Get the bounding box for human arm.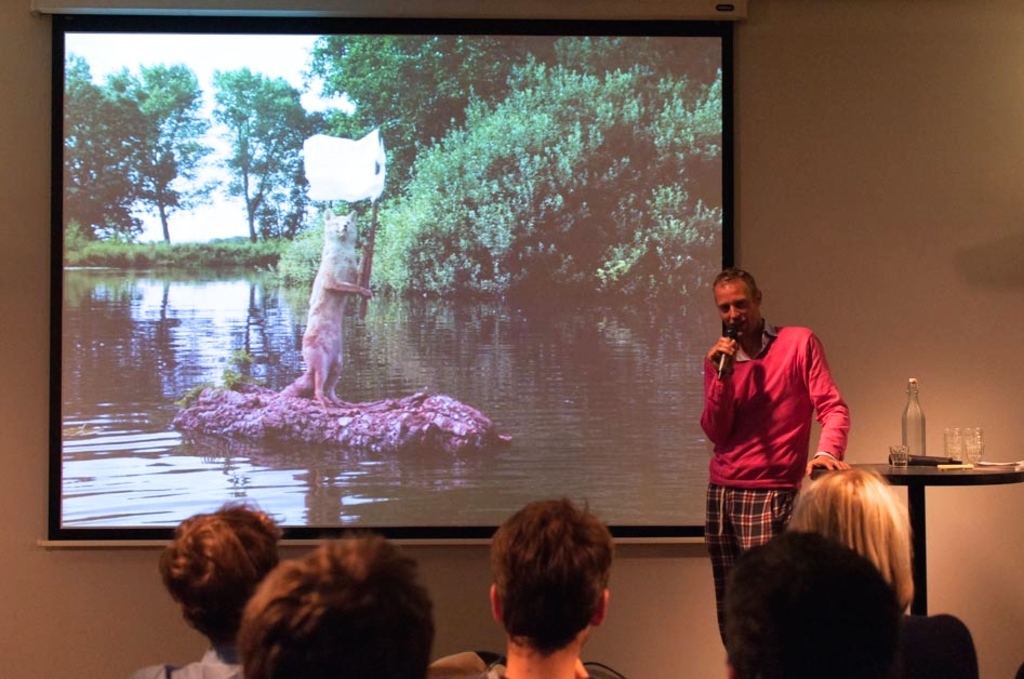
x1=697, y1=330, x2=741, y2=450.
